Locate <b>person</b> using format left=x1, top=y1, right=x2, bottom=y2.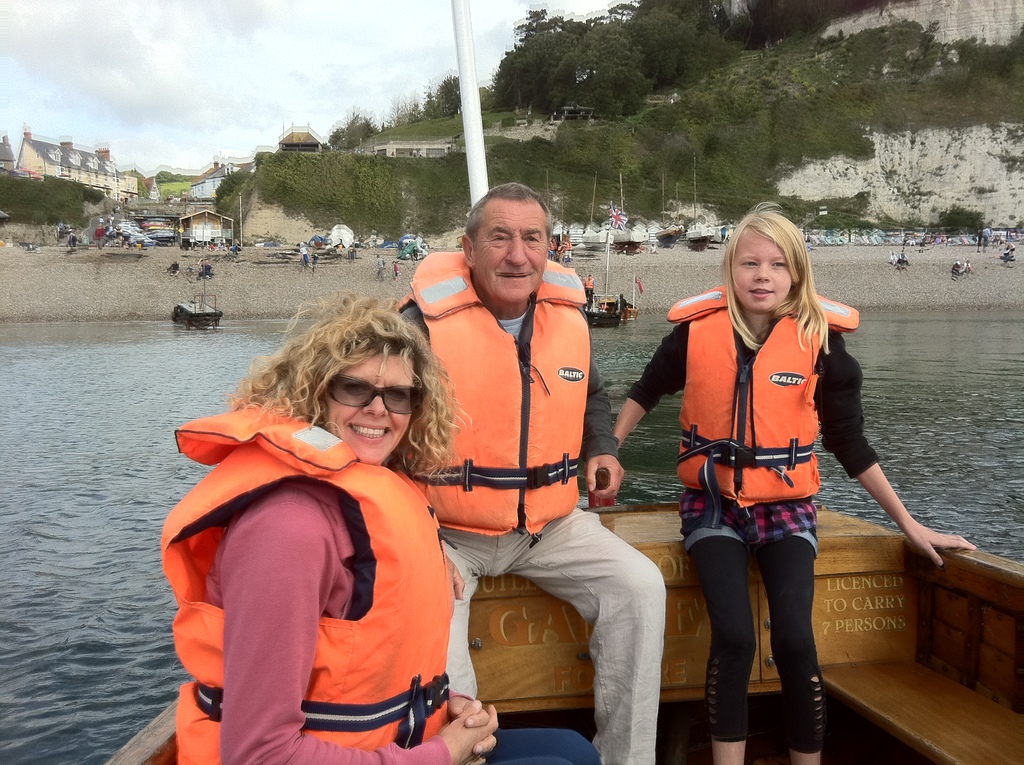
left=396, top=187, right=668, bottom=764.
